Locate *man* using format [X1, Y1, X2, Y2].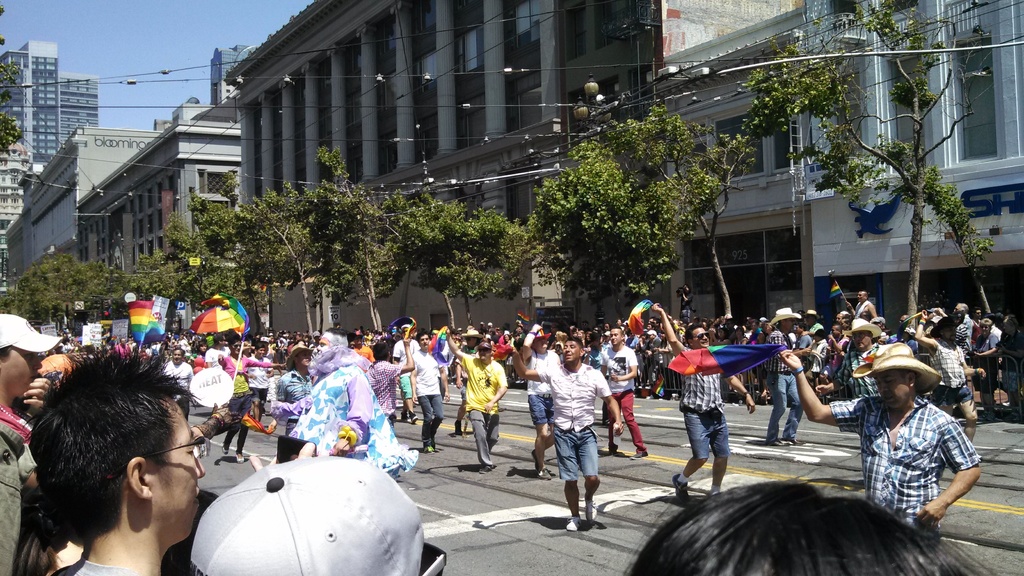
[594, 327, 649, 464].
